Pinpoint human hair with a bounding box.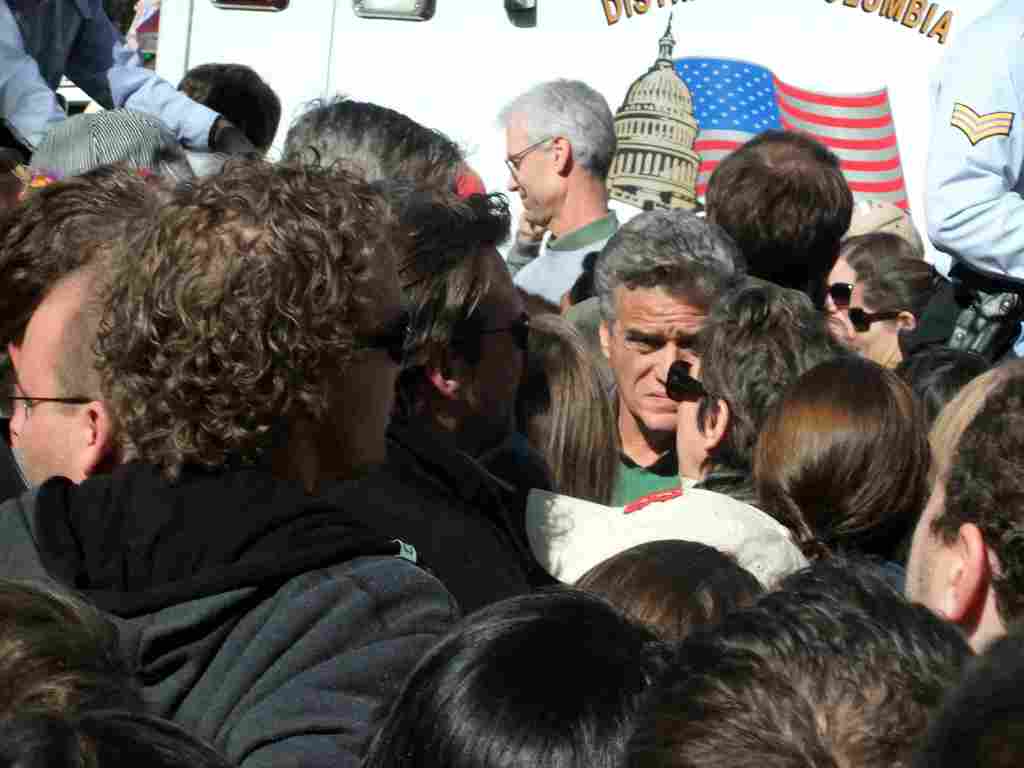
bbox(177, 60, 283, 158).
